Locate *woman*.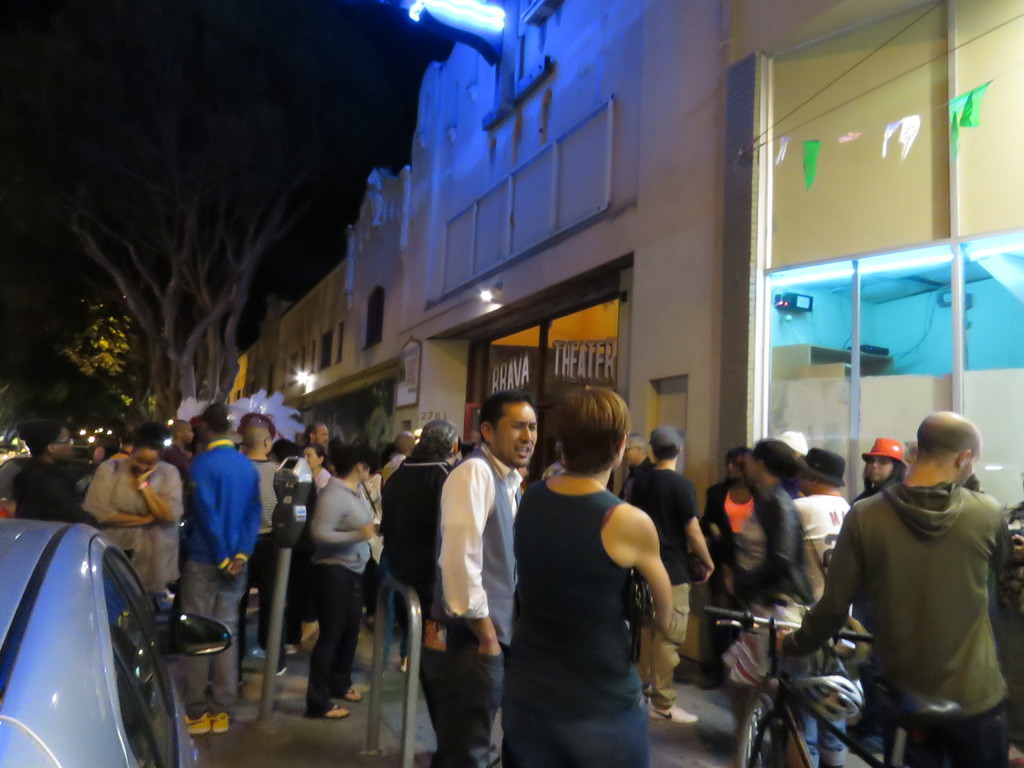
Bounding box: <region>842, 432, 908, 505</region>.
